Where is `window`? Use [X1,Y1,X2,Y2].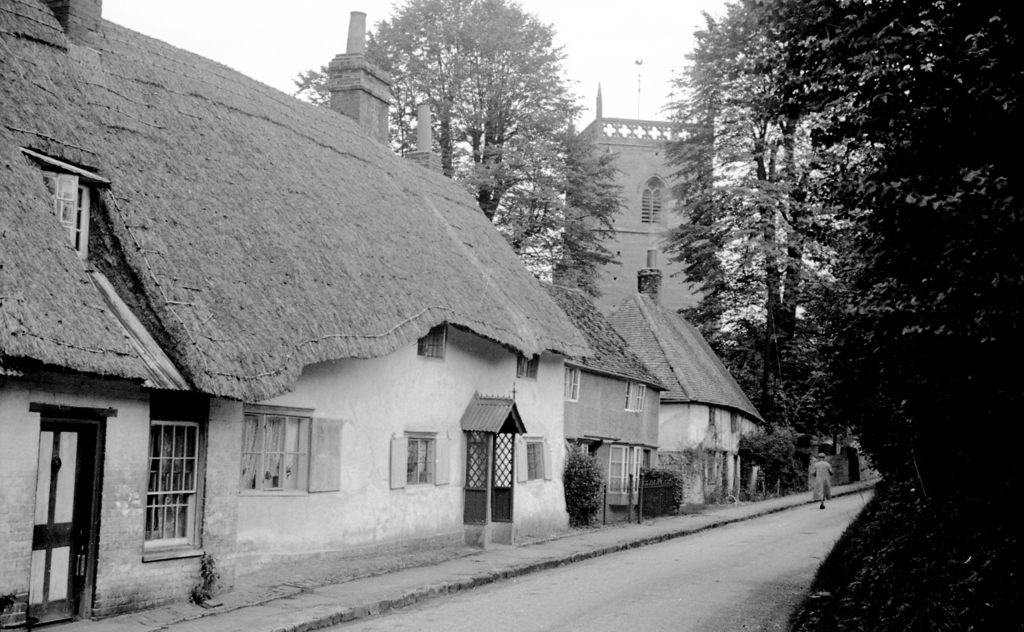
[25,161,100,260].
